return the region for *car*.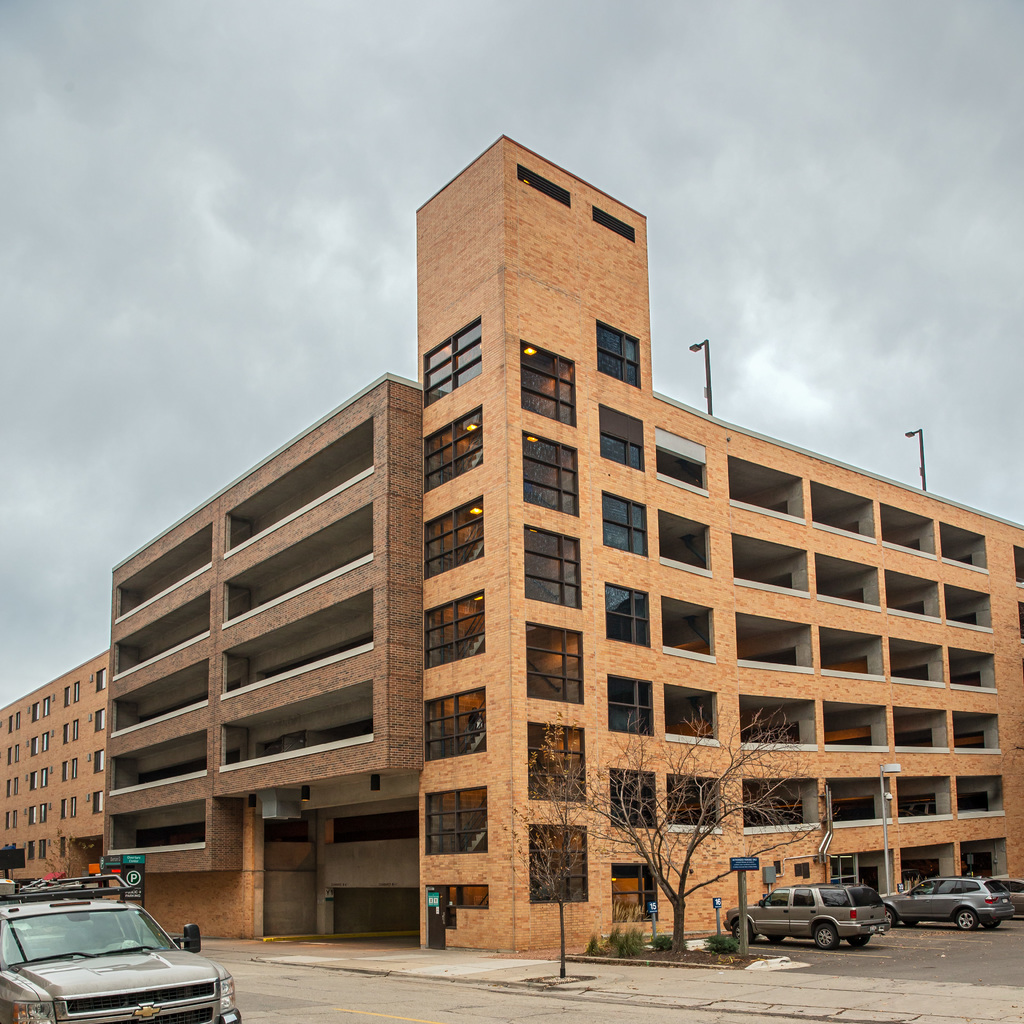
[0, 874, 244, 1023].
